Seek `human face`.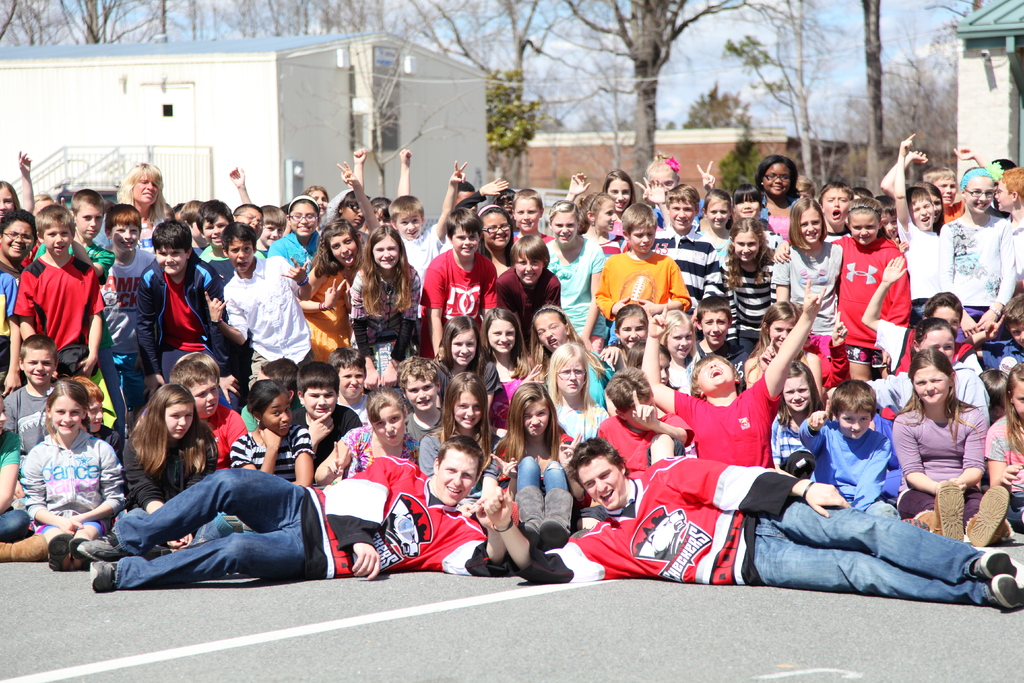
x1=0, y1=188, x2=14, y2=215.
